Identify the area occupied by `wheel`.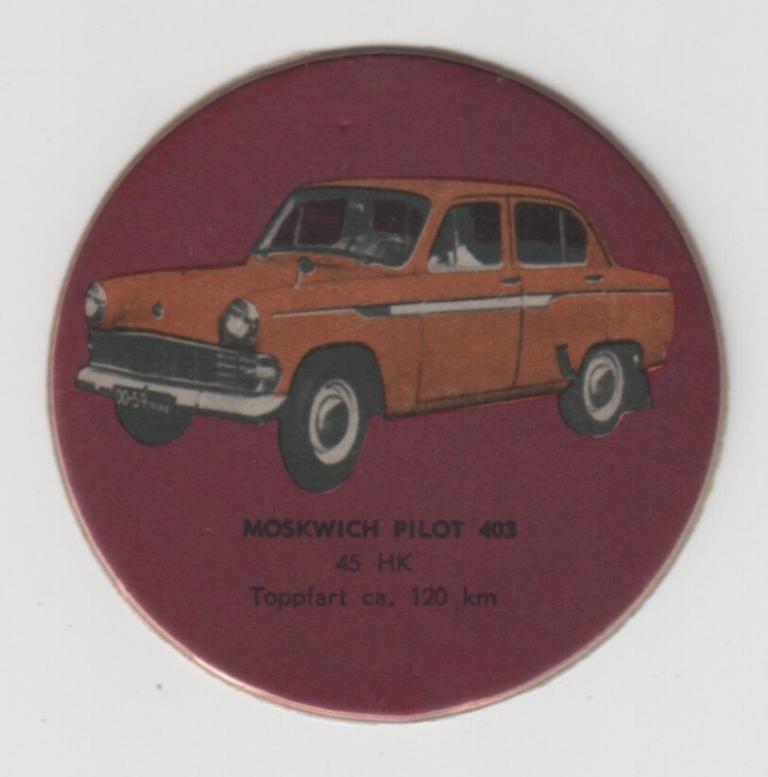
Area: (561,339,641,431).
